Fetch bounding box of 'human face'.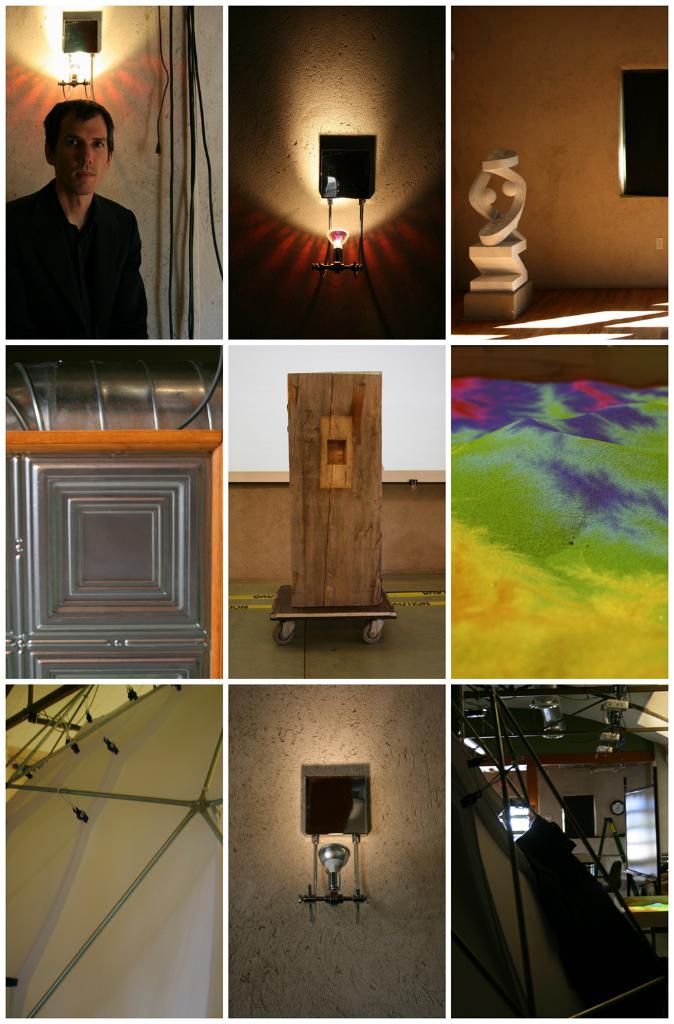
Bbox: (left=48, top=111, right=111, bottom=199).
